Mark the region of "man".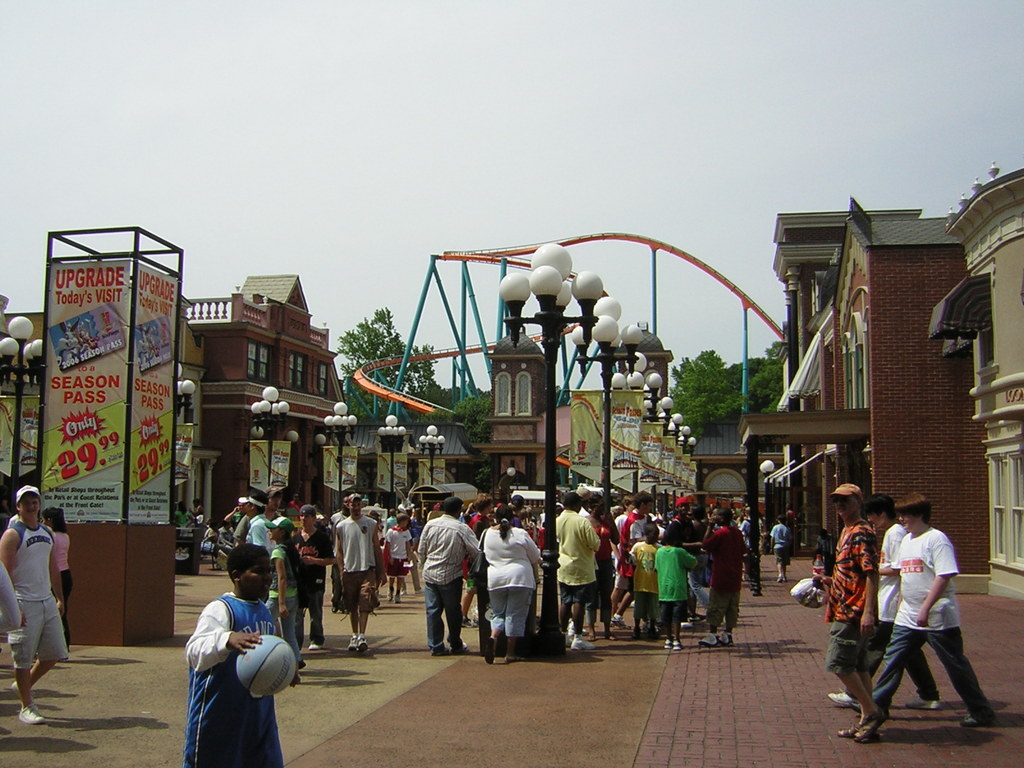
Region: 416 497 481 655.
